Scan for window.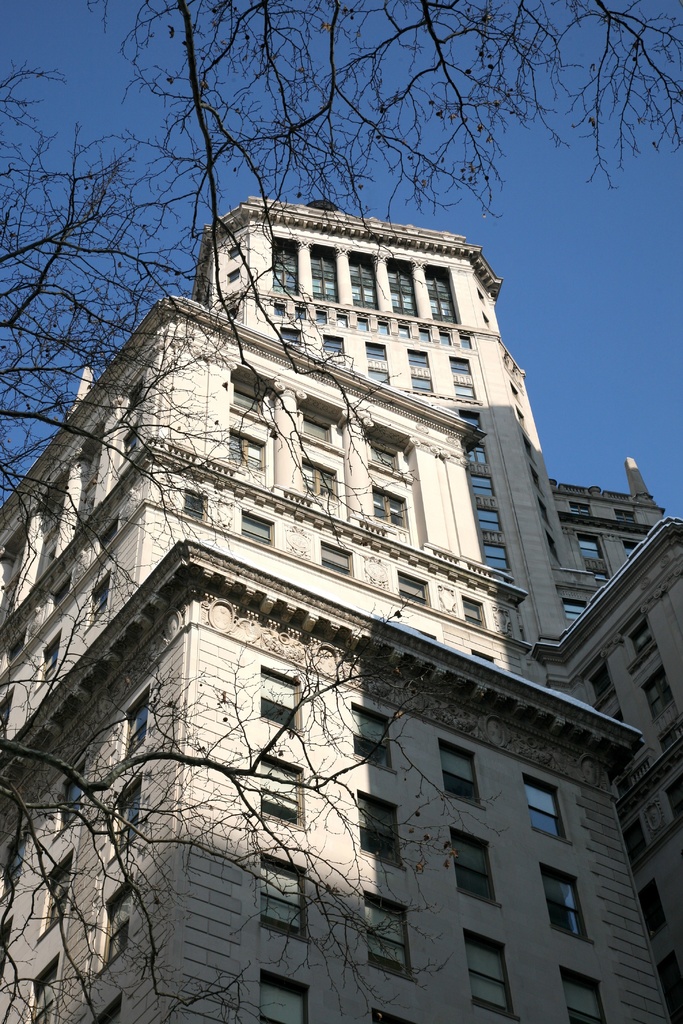
Scan result: Rect(356, 252, 391, 310).
